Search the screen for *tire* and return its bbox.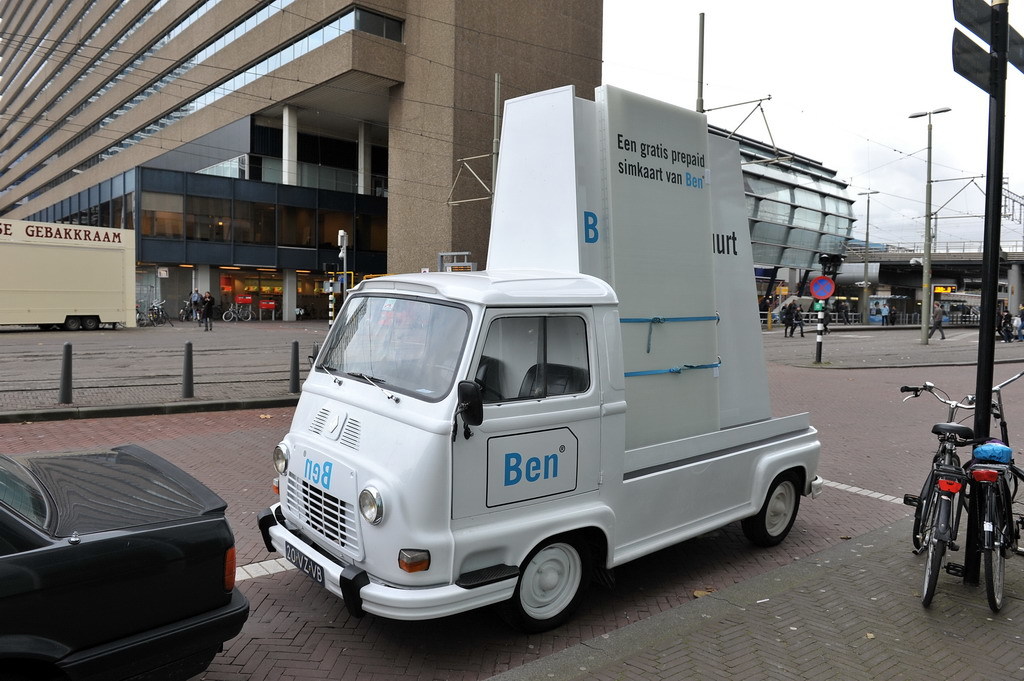
Found: <box>243,305,258,322</box>.
